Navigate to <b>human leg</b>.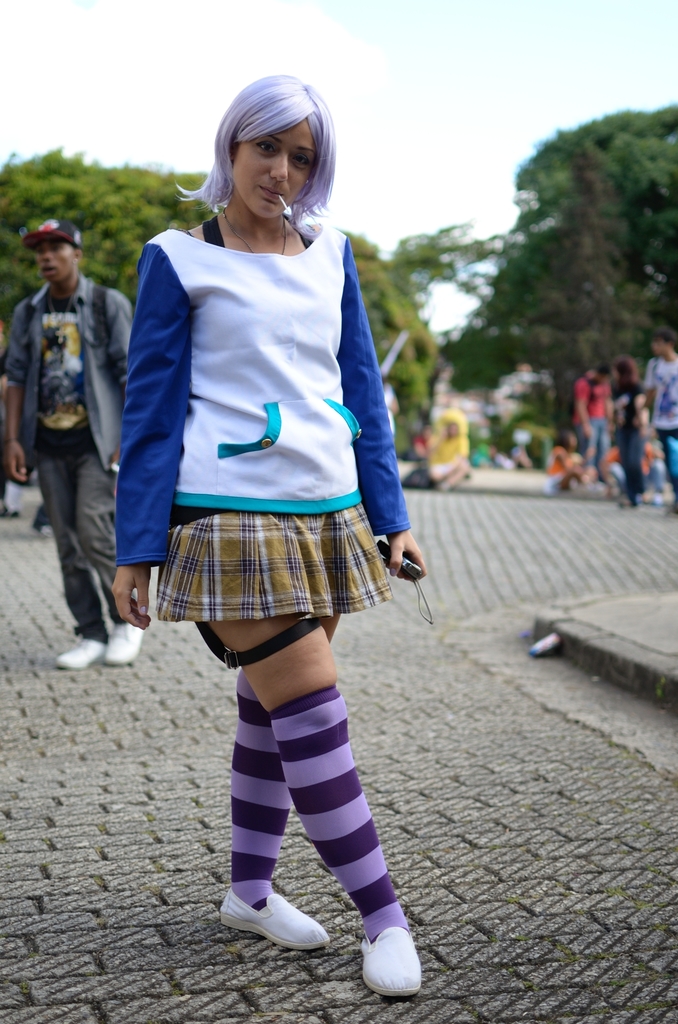
Navigation target: x1=55 y1=458 x2=104 y2=671.
